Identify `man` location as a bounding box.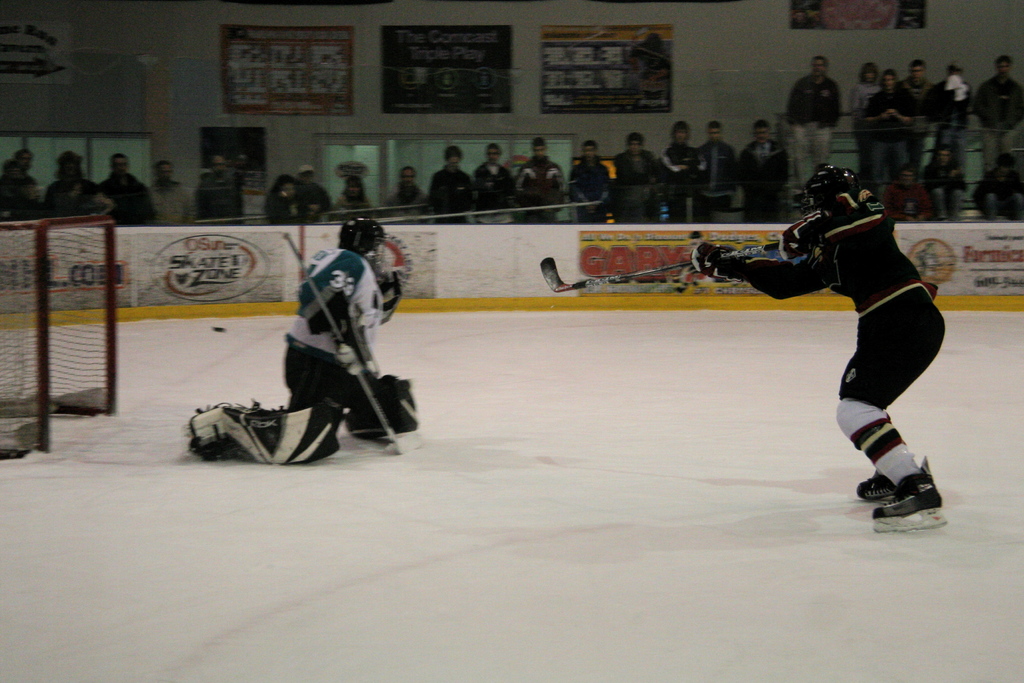
100 154 155 229.
